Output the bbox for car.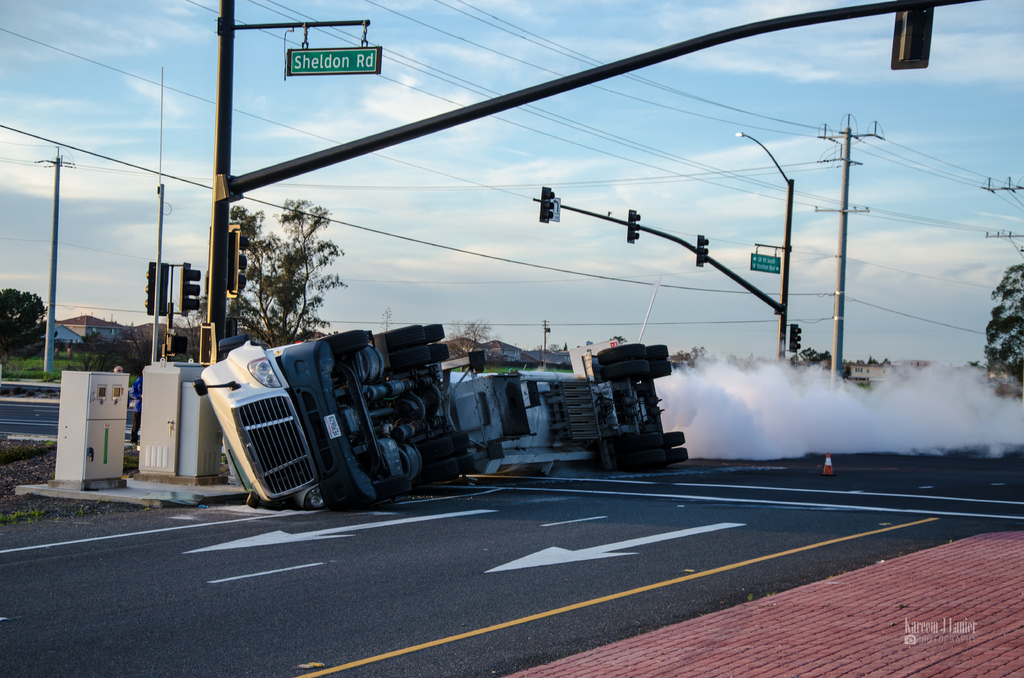
[452,343,699,474].
